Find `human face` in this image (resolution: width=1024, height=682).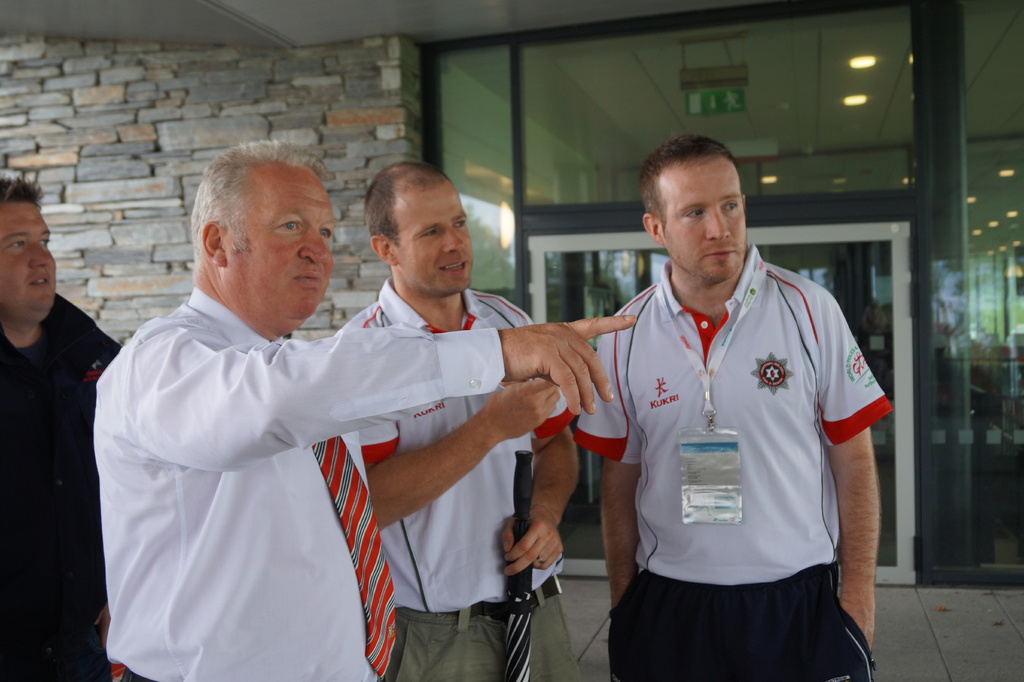
225 172 337 317.
